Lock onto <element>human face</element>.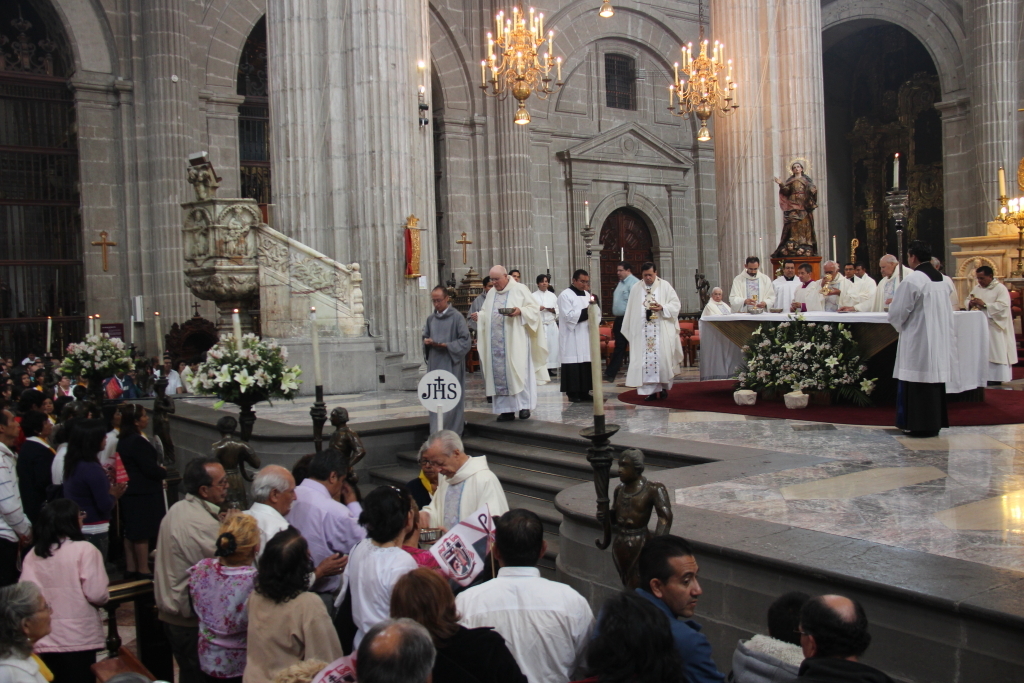
Locked: [878,257,895,278].
